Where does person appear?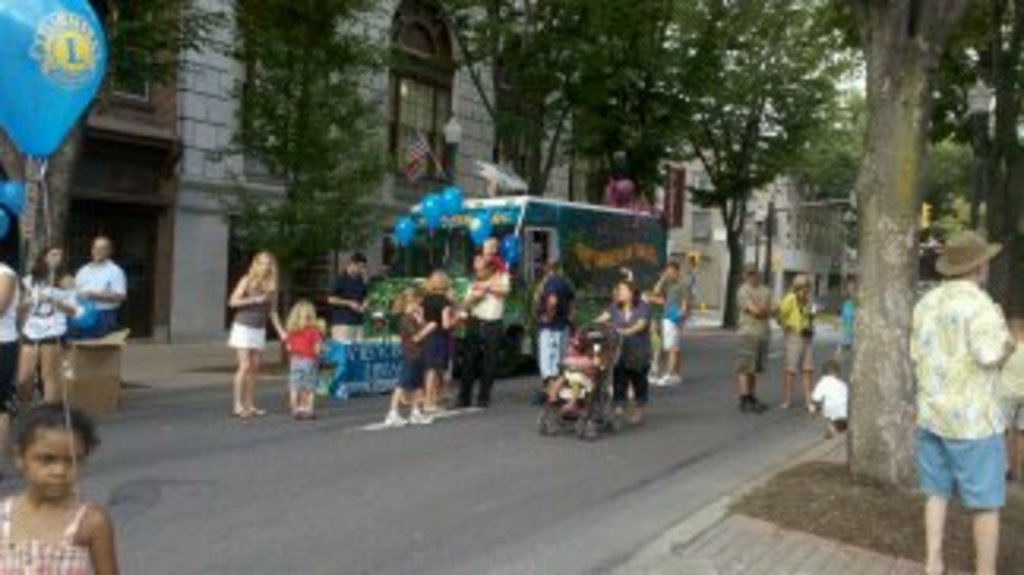
Appears at [left=654, top=259, right=692, bottom=389].
